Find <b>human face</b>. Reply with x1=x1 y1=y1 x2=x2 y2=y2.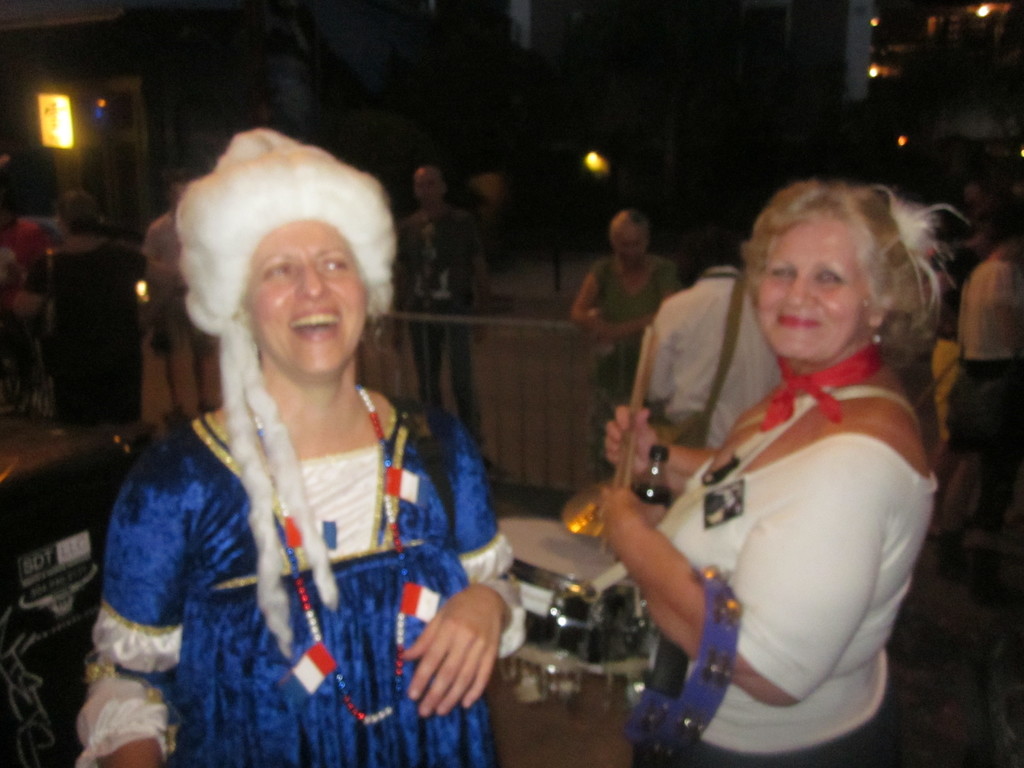
x1=413 y1=170 x2=444 y2=209.
